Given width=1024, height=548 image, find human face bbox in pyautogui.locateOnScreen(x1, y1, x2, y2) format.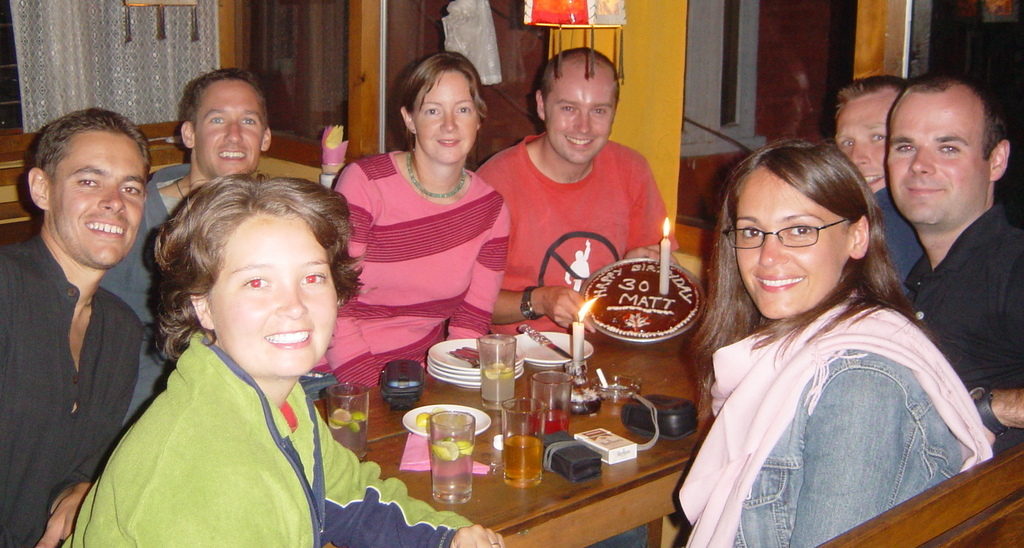
pyautogui.locateOnScreen(545, 53, 617, 164).
